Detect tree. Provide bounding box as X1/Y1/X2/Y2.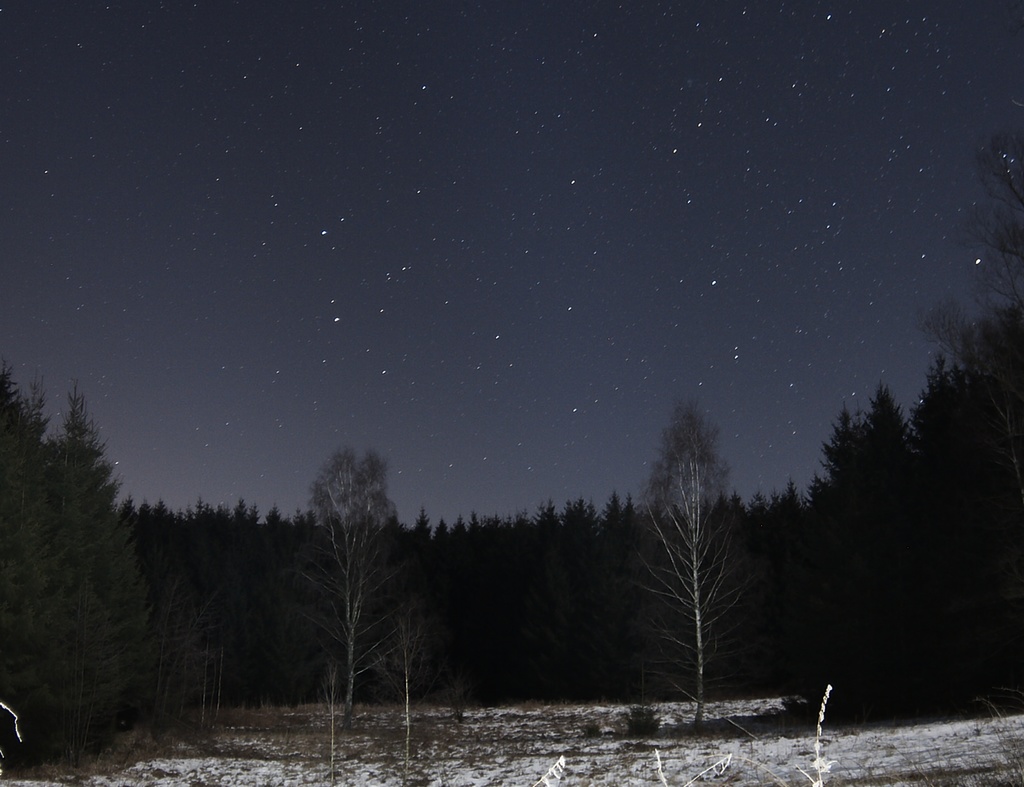
641/398/742/695.
